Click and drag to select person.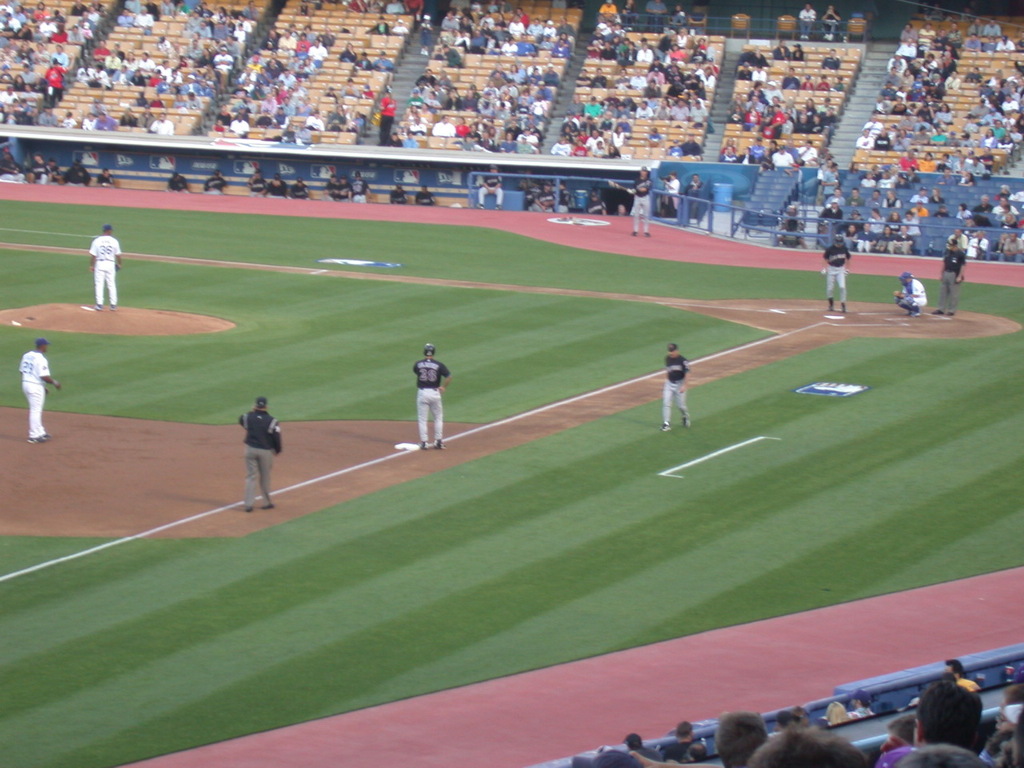
Selection: box(894, 266, 928, 310).
